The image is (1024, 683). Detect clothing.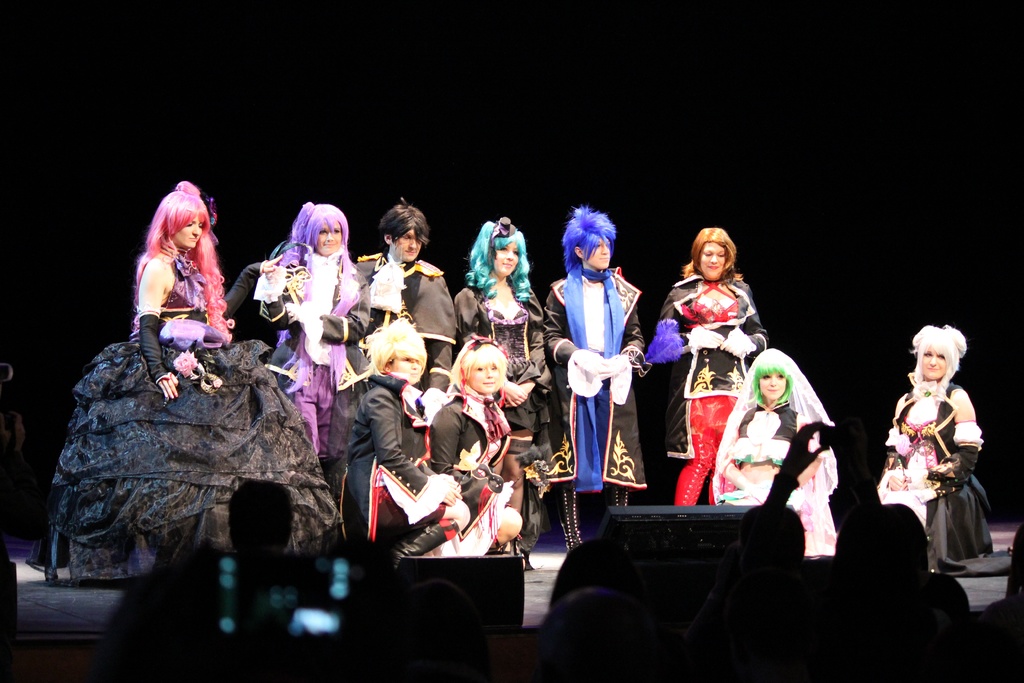
Detection: Rect(644, 269, 775, 522).
